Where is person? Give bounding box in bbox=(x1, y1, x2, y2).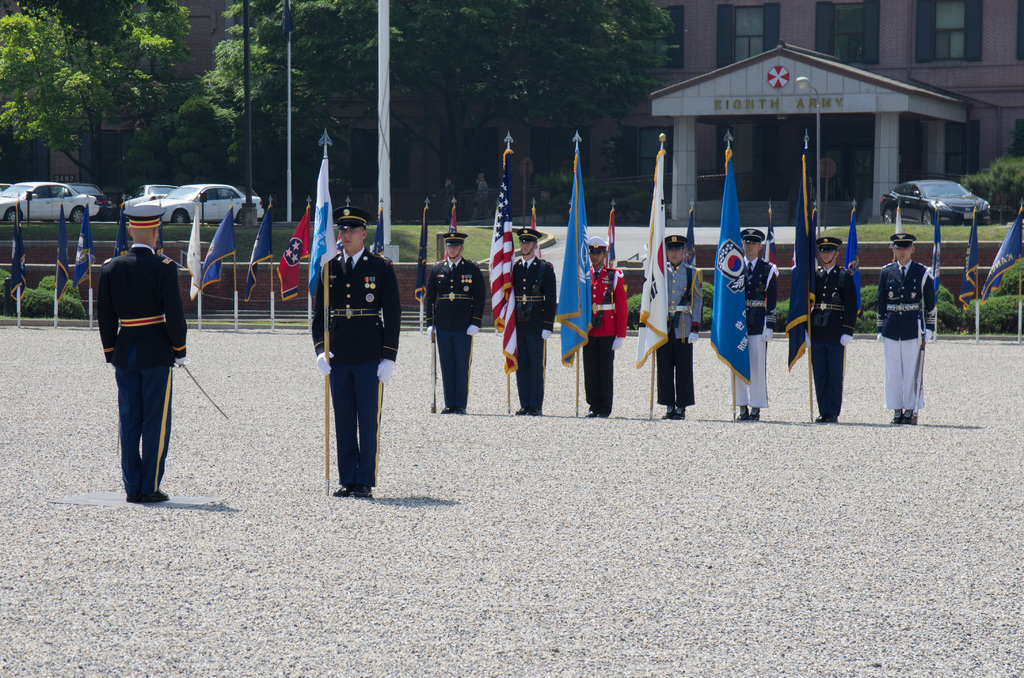
bbox=(653, 230, 703, 422).
